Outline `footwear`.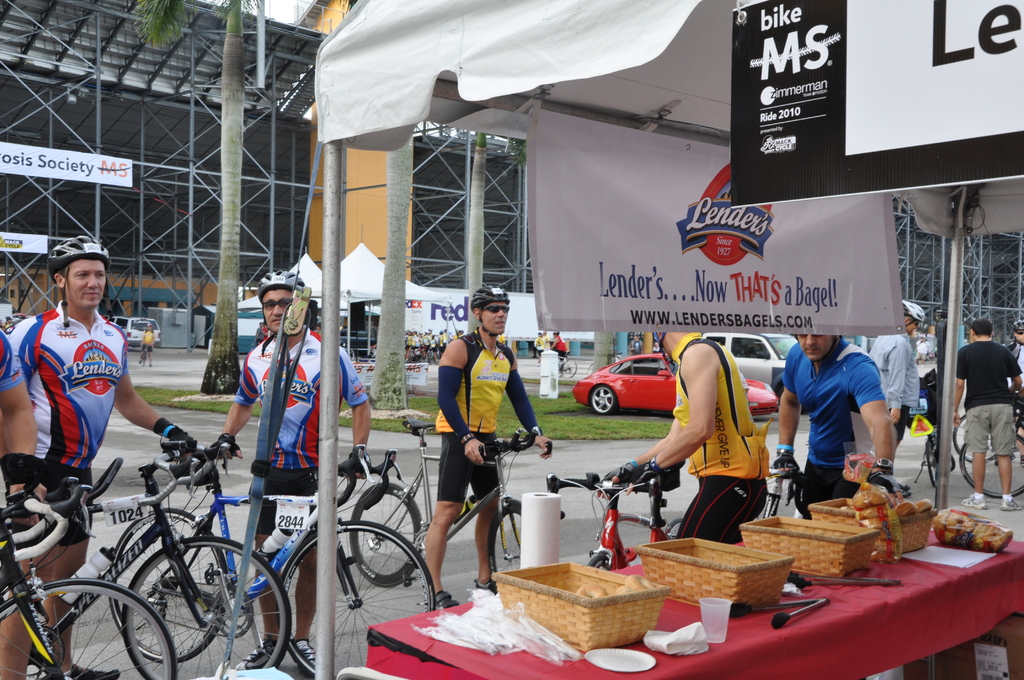
Outline: l=238, t=633, r=277, b=670.
